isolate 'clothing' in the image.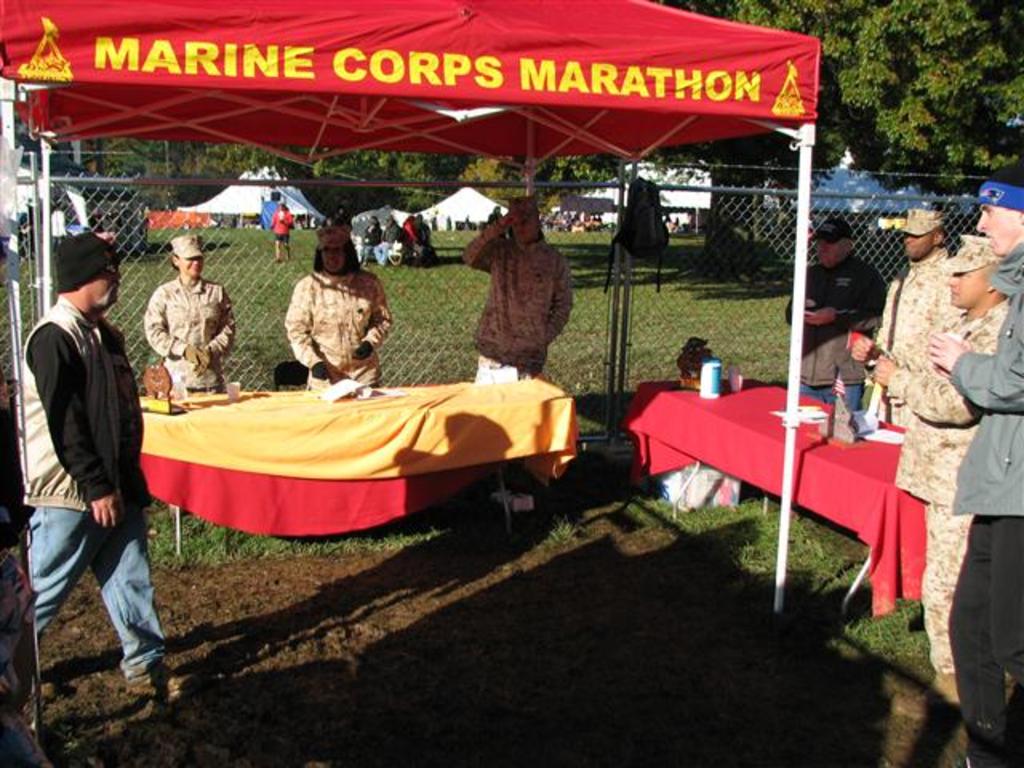
Isolated region: 270,208,293,242.
